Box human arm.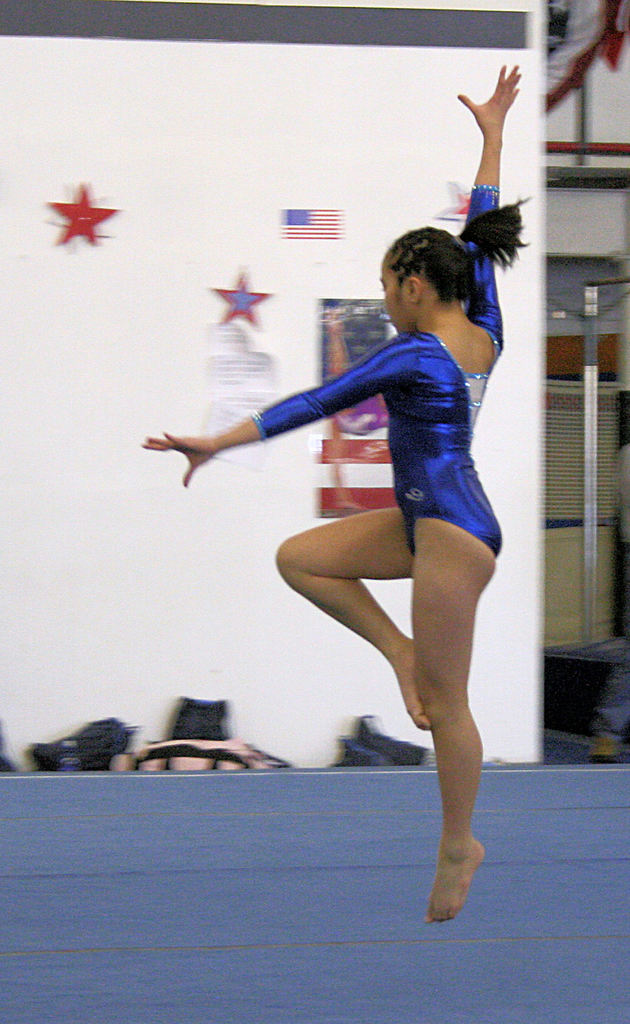
<box>453,56,534,236</box>.
